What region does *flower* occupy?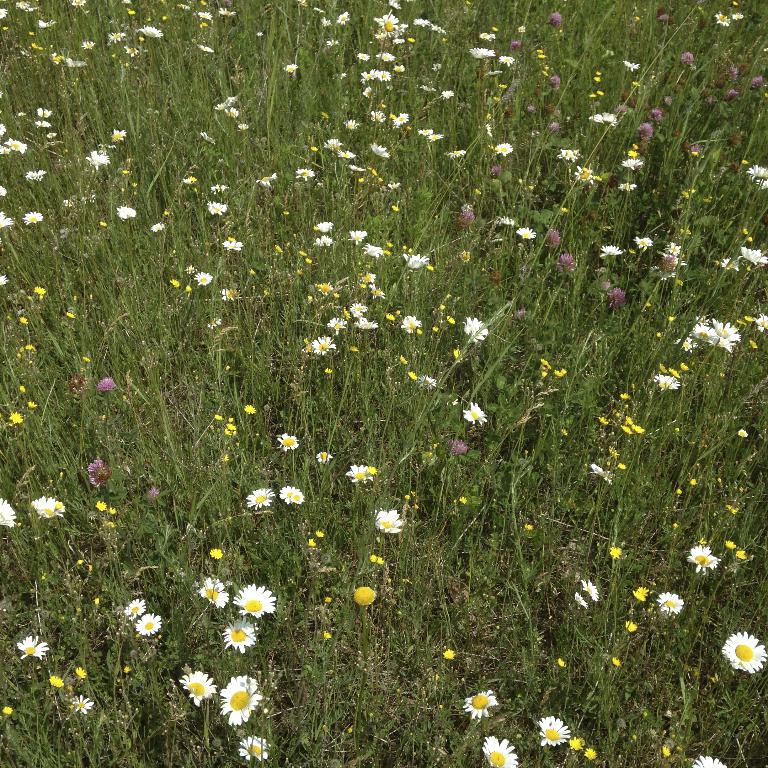
bbox=[432, 61, 443, 69].
